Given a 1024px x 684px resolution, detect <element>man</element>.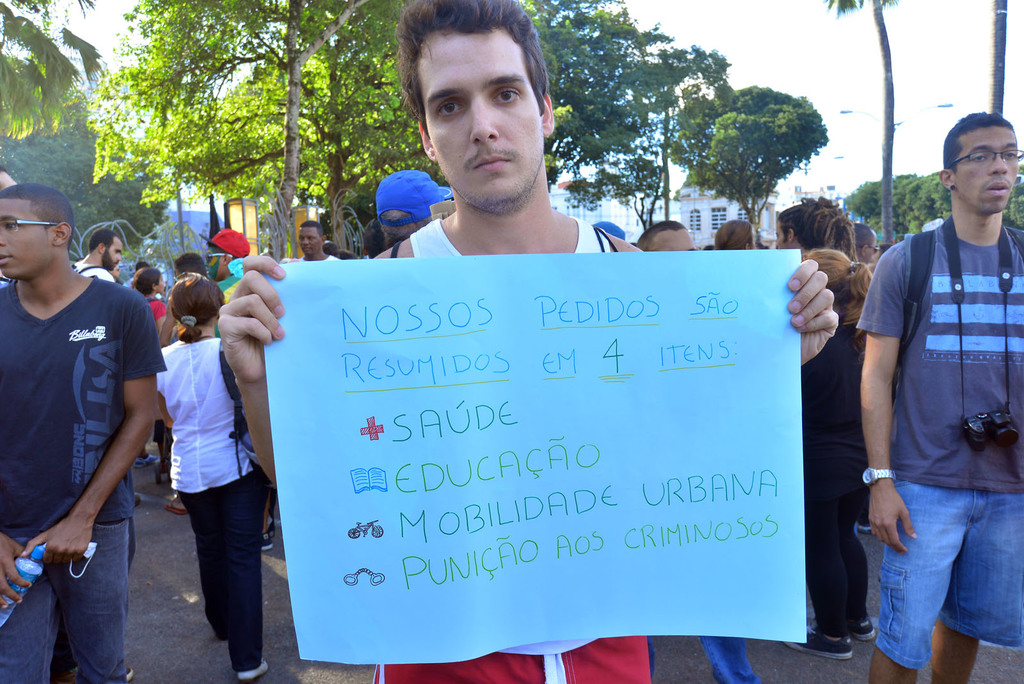
<box>844,110,1023,683</box>.
